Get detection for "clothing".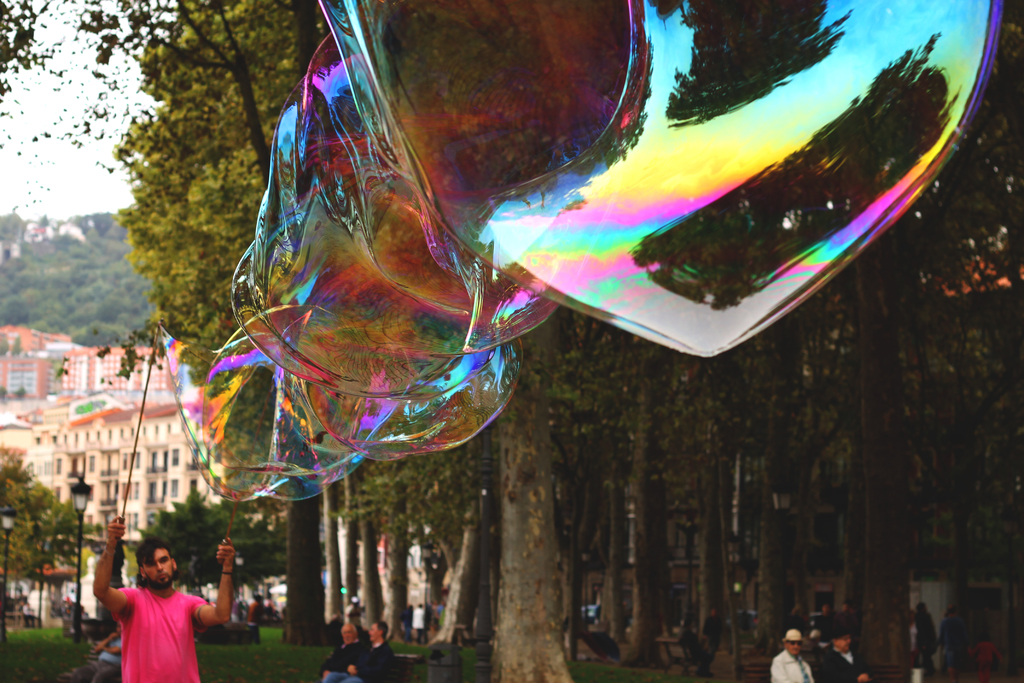
Detection: rect(345, 637, 394, 682).
